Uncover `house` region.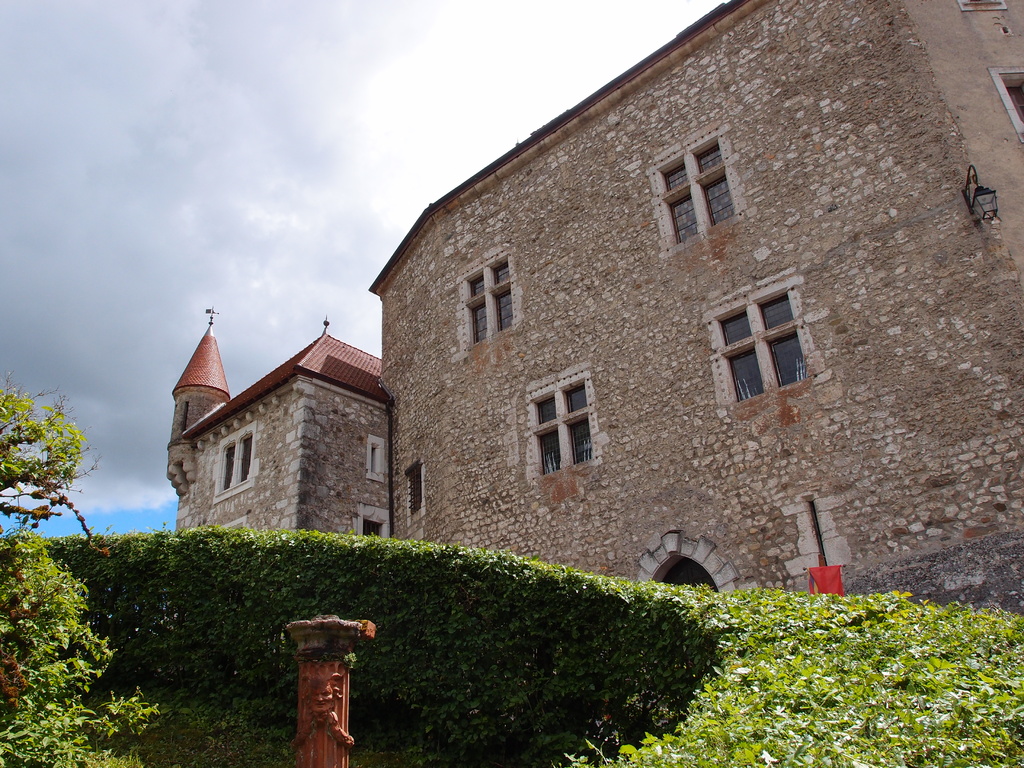
Uncovered: bbox=(166, 0, 1023, 615).
